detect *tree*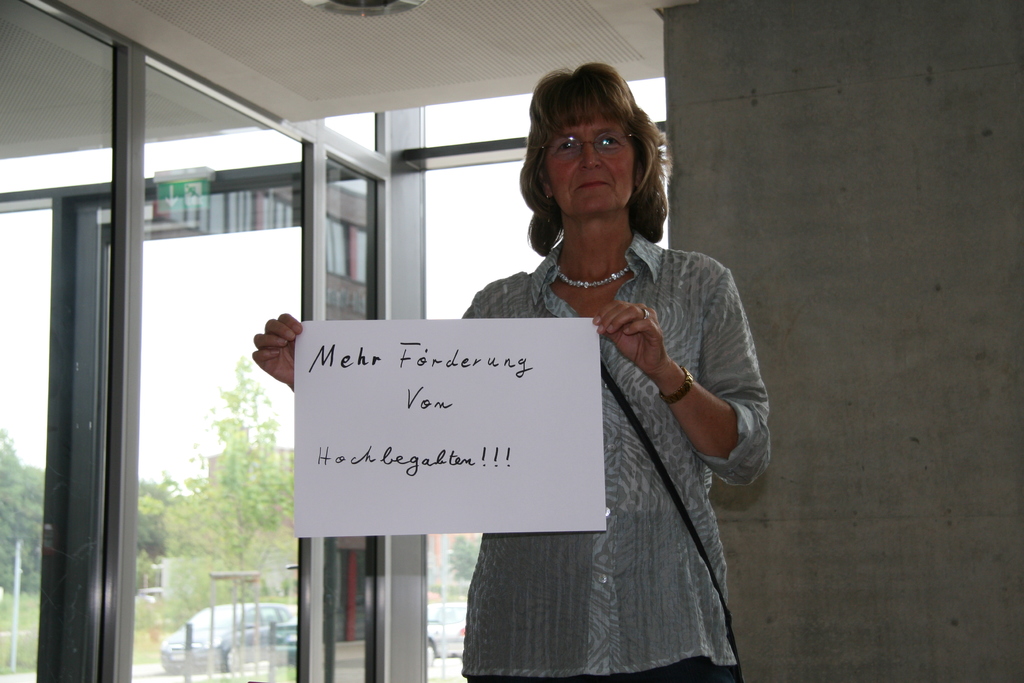
bbox=(0, 424, 53, 597)
